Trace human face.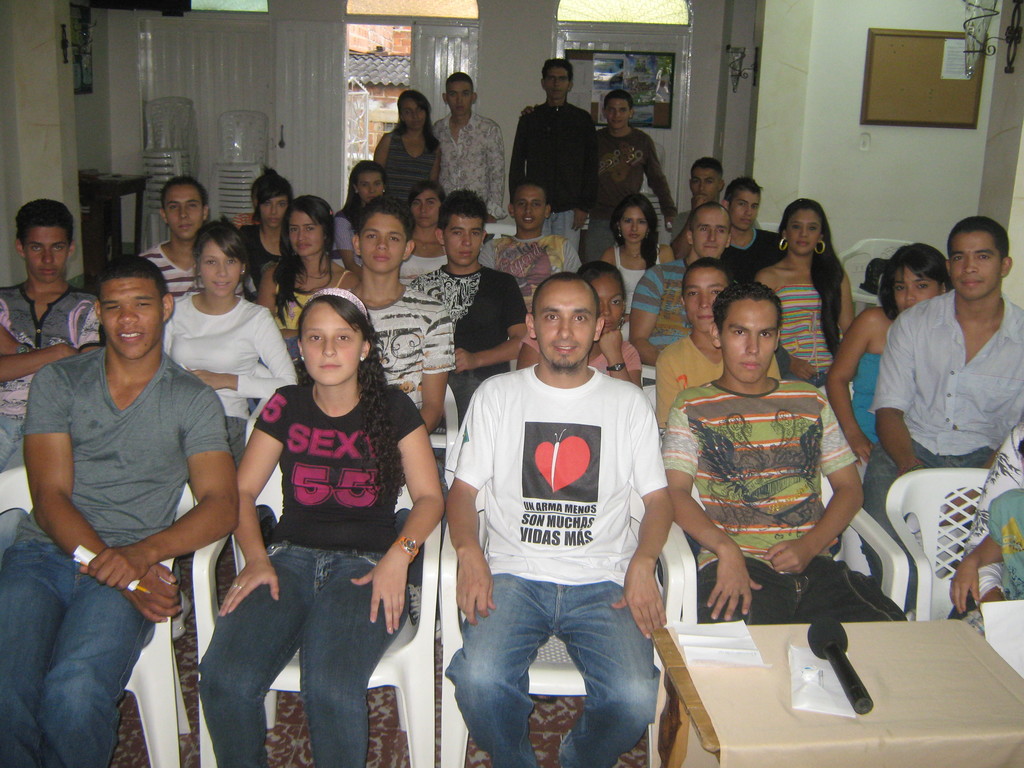
Traced to <region>27, 228, 65, 282</region>.
